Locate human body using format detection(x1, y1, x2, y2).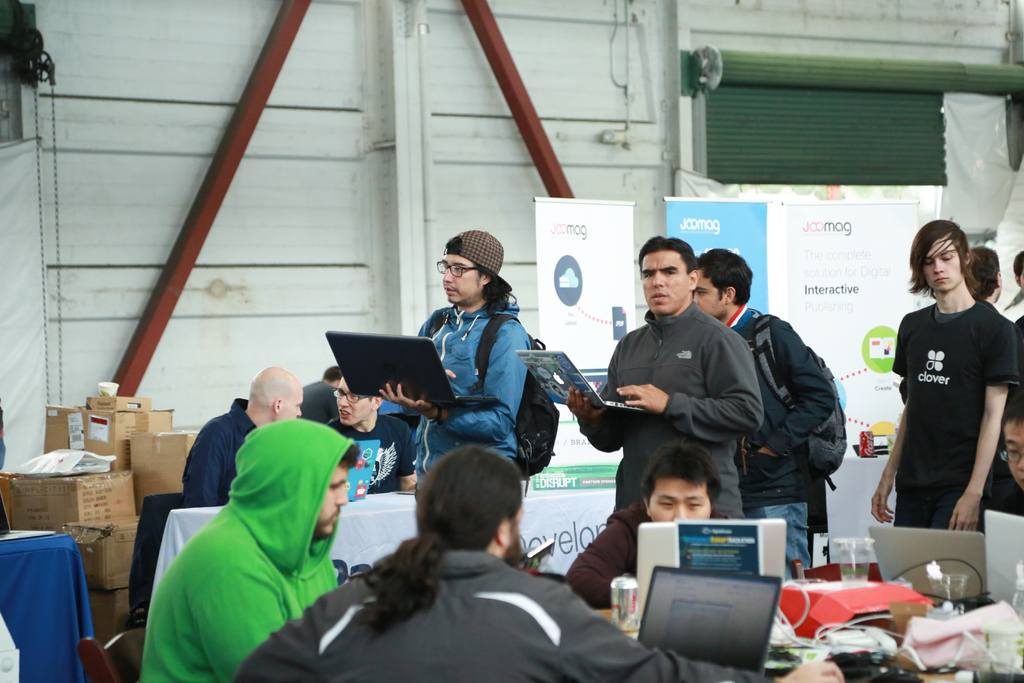
detection(371, 299, 536, 501).
